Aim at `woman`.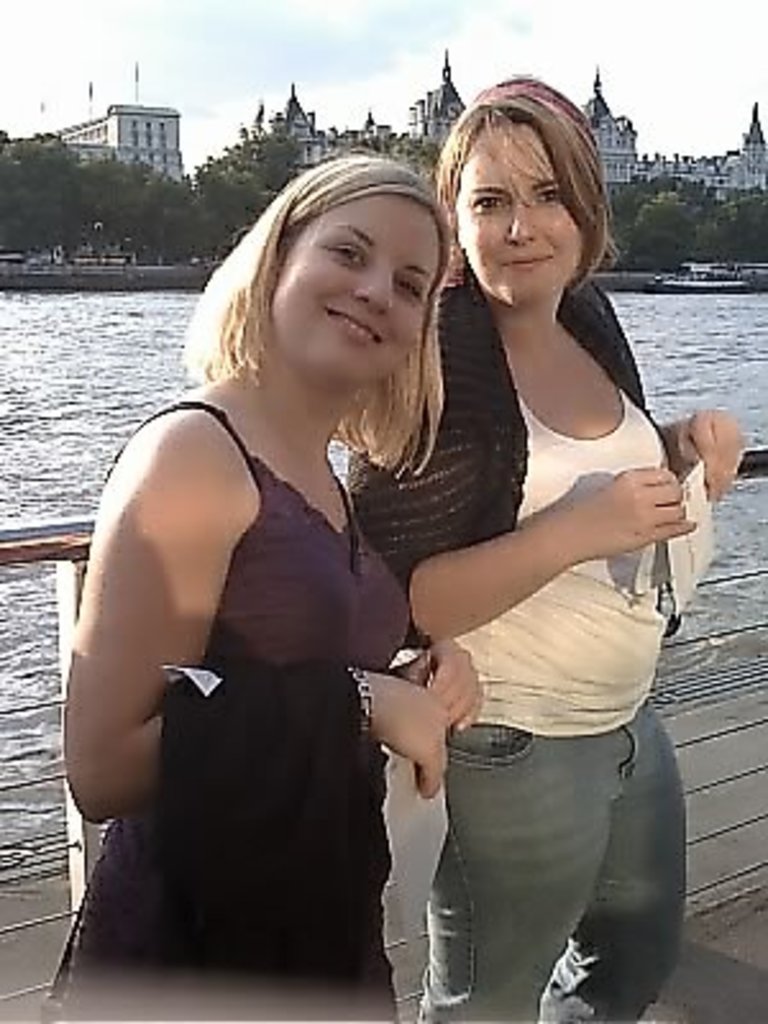
Aimed at region(351, 61, 750, 1021).
